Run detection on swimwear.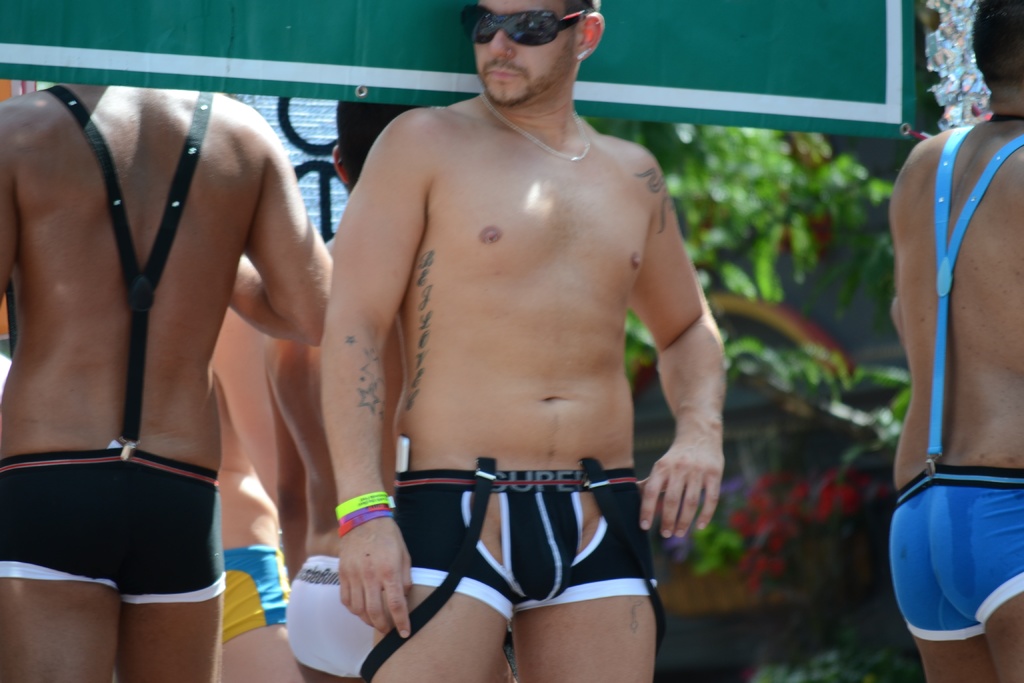
Result: left=220, top=548, right=296, bottom=646.
